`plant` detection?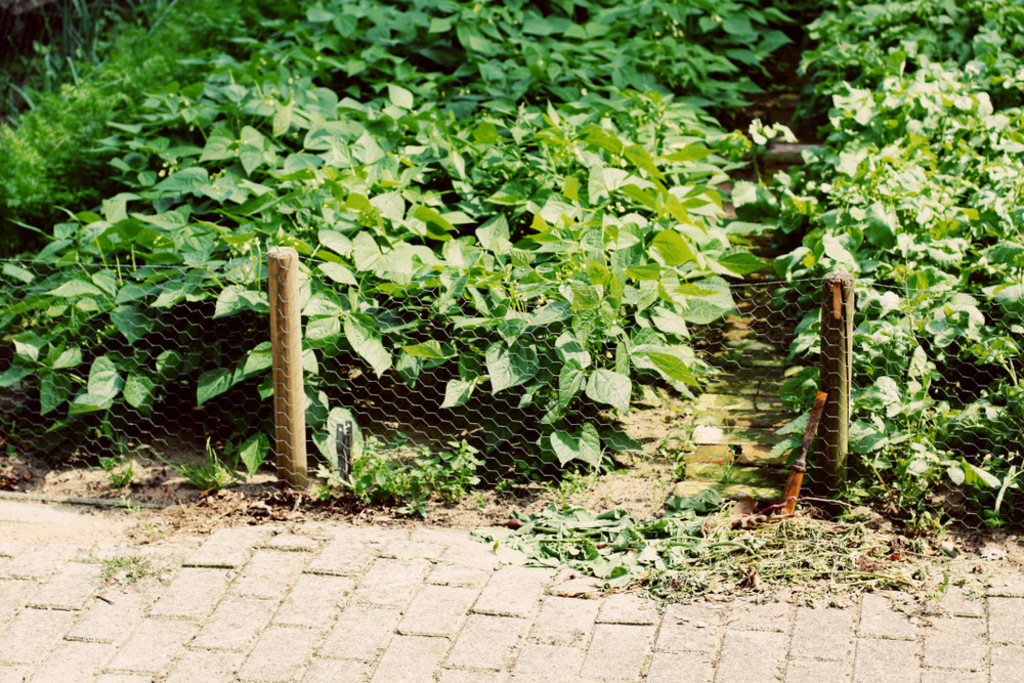
crop(737, 0, 1023, 518)
